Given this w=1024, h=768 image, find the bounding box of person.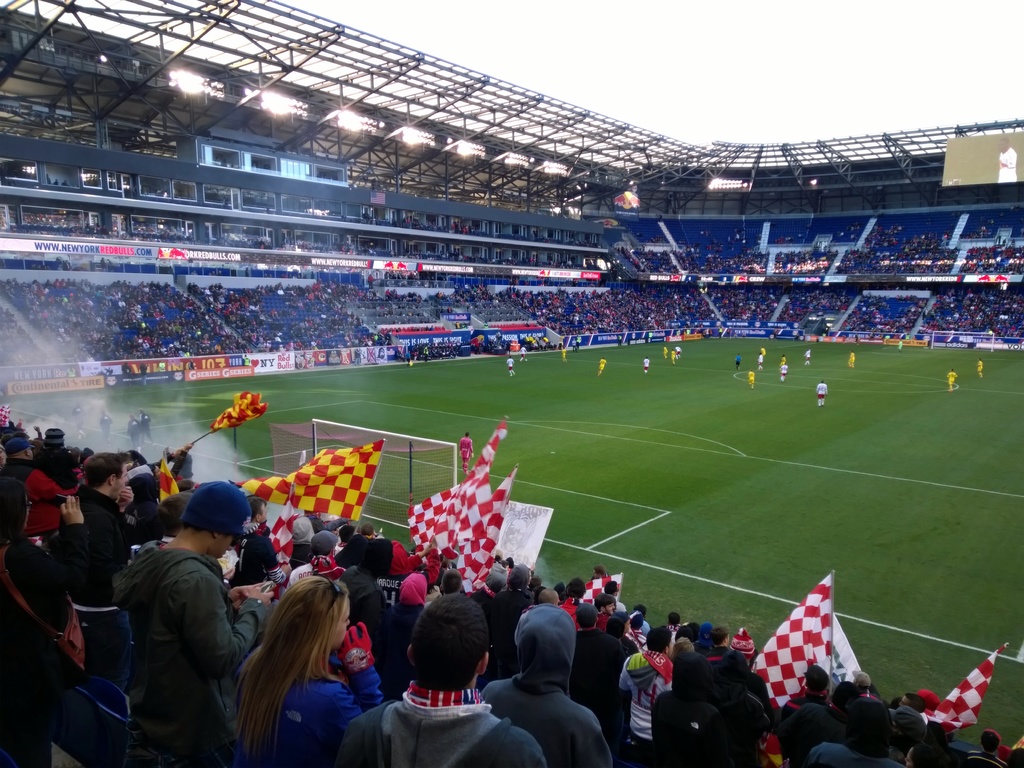
{"x1": 643, "y1": 355, "x2": 650, "y2": 374}.
